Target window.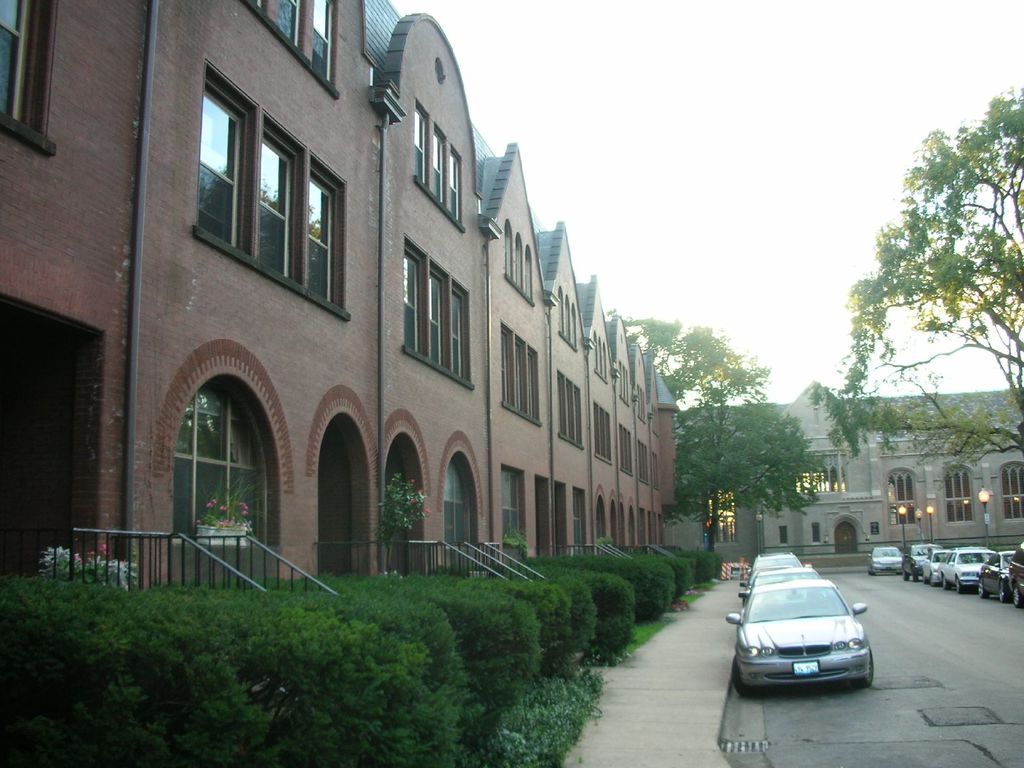
Target region: bbox=[191, 78, 243, 250].
